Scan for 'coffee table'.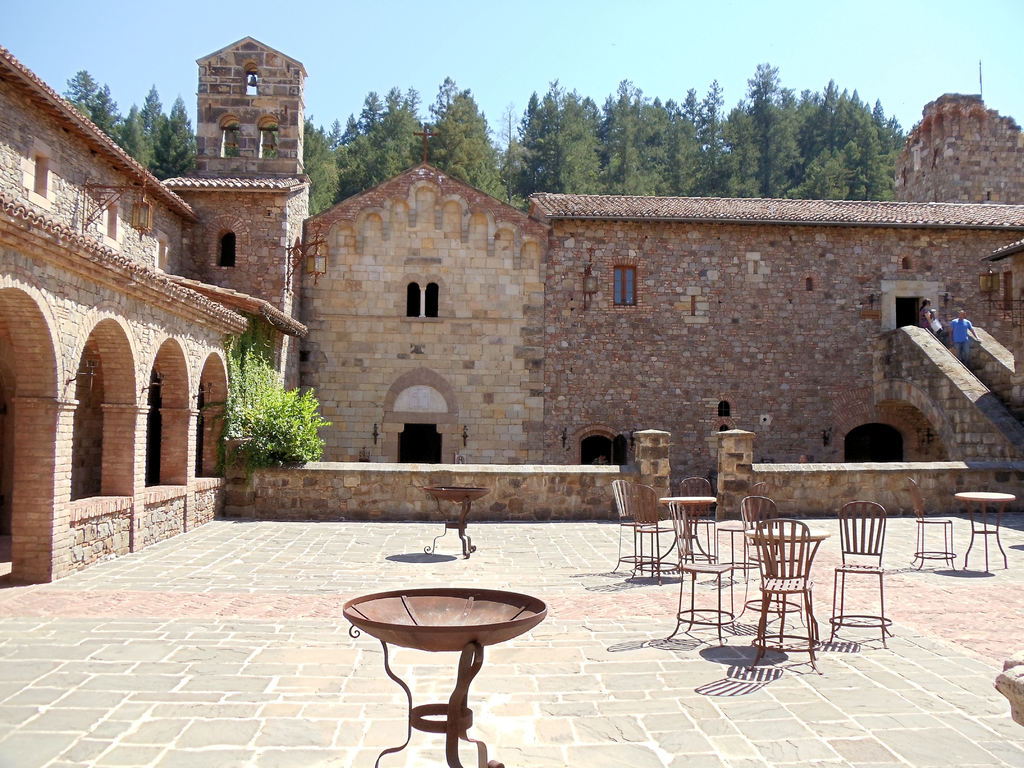
Scan result: locate(959, 490, 1017, 579).
